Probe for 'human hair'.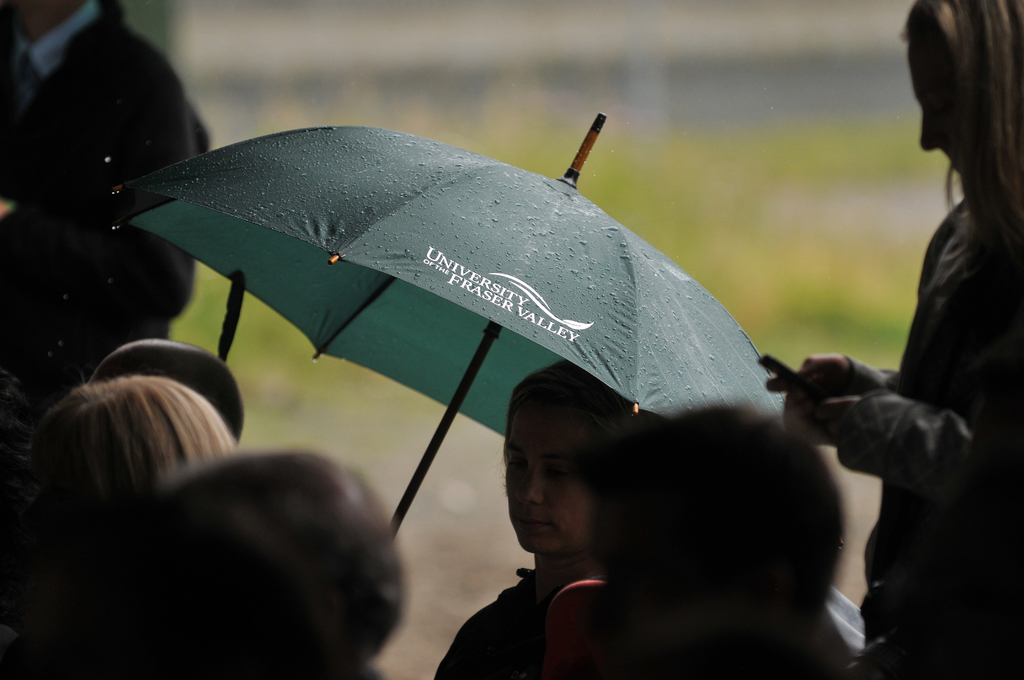
Probe result: BBox(504, 360, 630, 460).
